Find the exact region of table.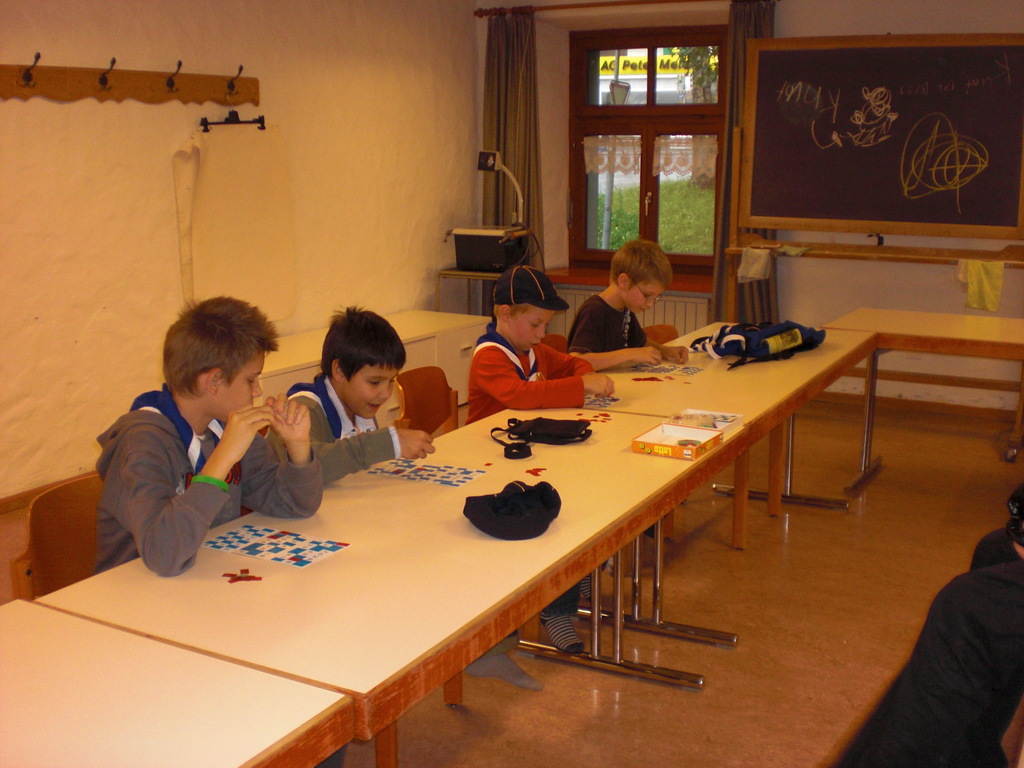
Exact region: (left=589, top=319, right=872, bottom=646).
